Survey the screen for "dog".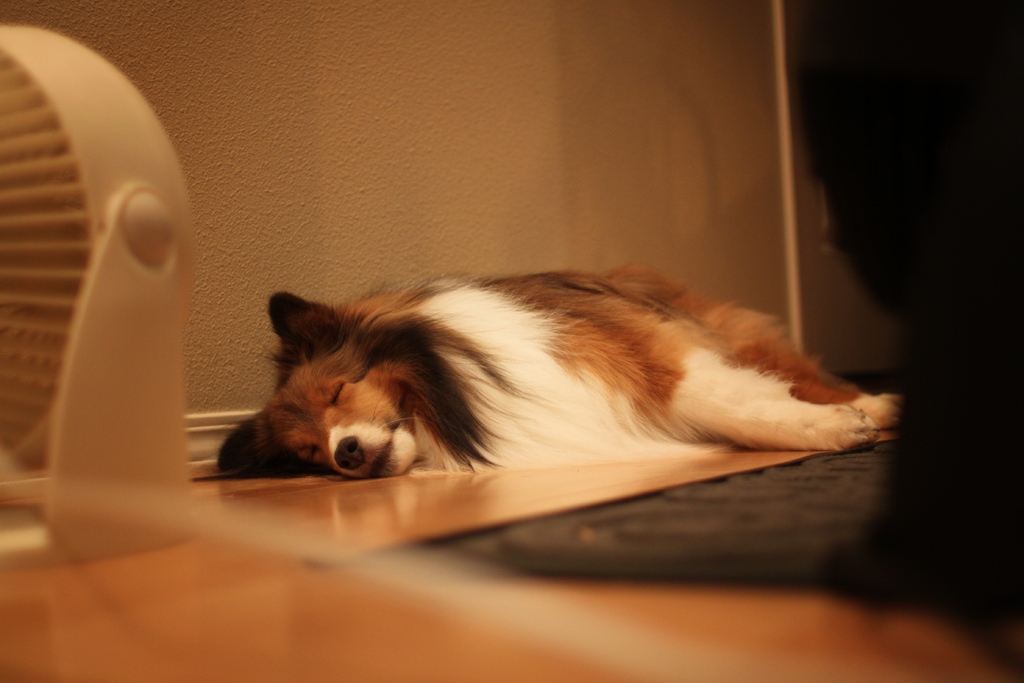
Survey found: 211 263 908 483.
